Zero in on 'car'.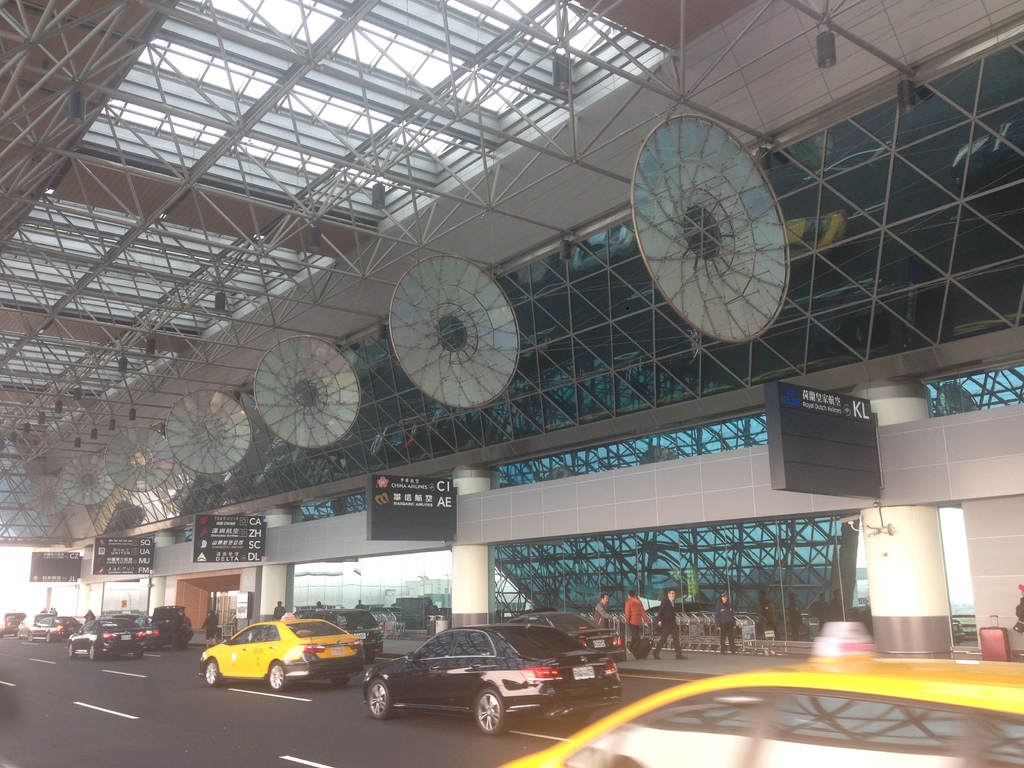
Zeroed in: Rect(502, 652, 1023, 767).
